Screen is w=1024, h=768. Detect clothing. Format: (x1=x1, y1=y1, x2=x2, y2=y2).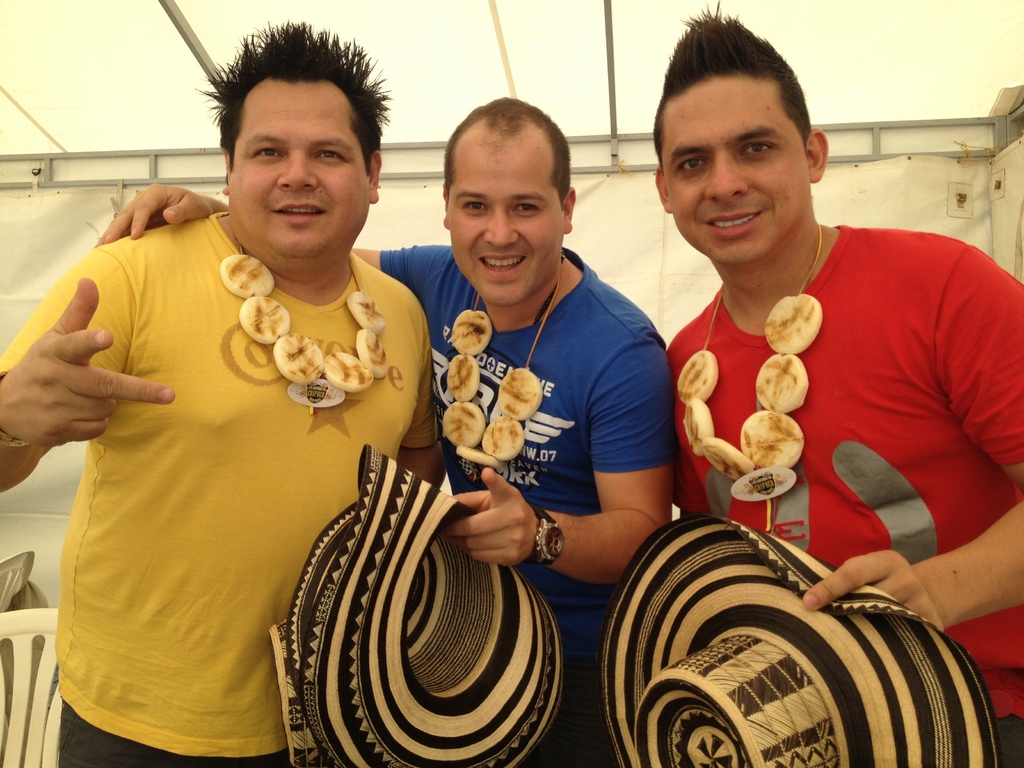
(x1=372, y1=246, x2=678, y2=765).
